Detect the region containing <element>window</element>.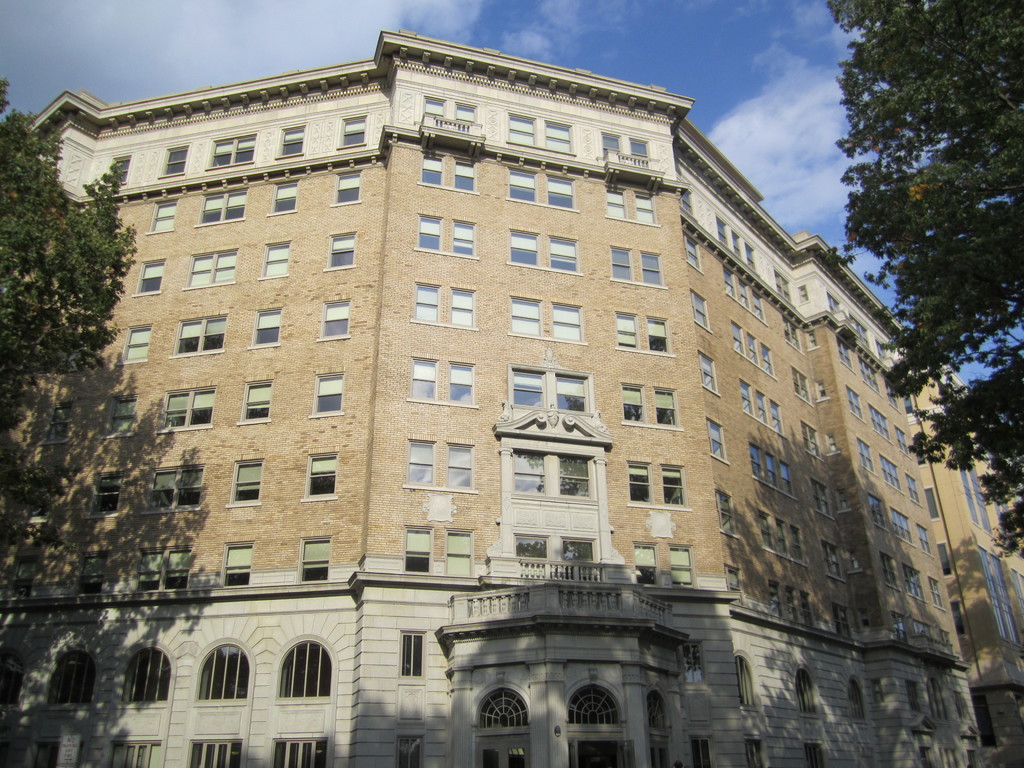
227/547/252/587.
